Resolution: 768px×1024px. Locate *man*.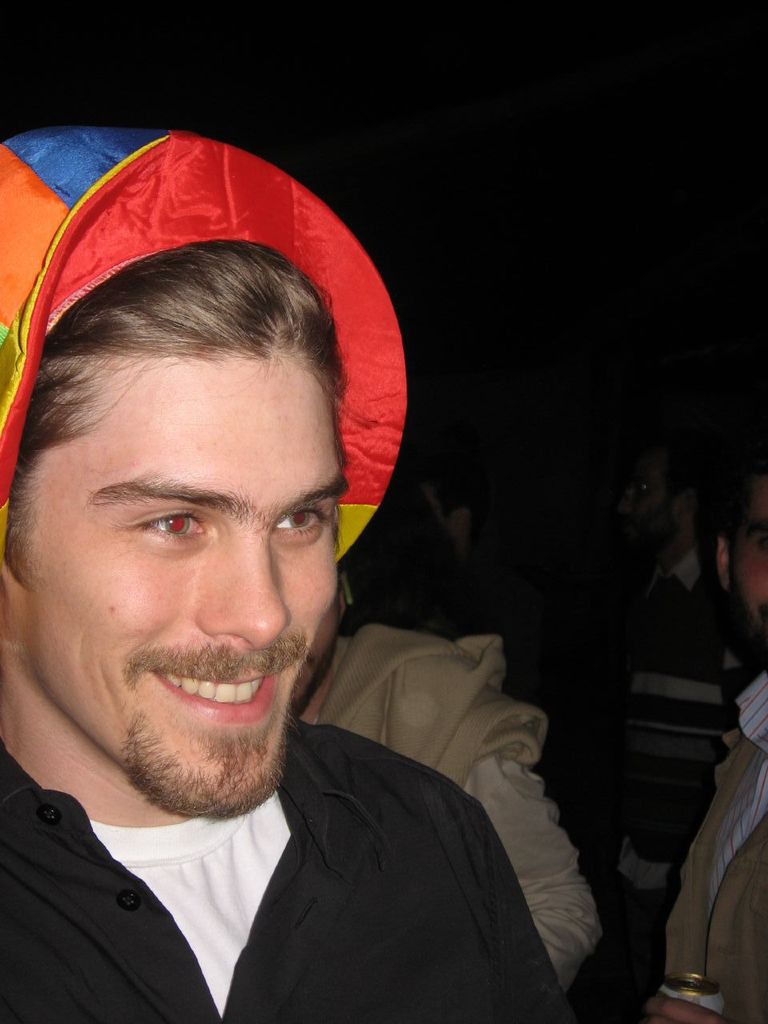
(left=0, top=189, right=625, bottom=1014).
